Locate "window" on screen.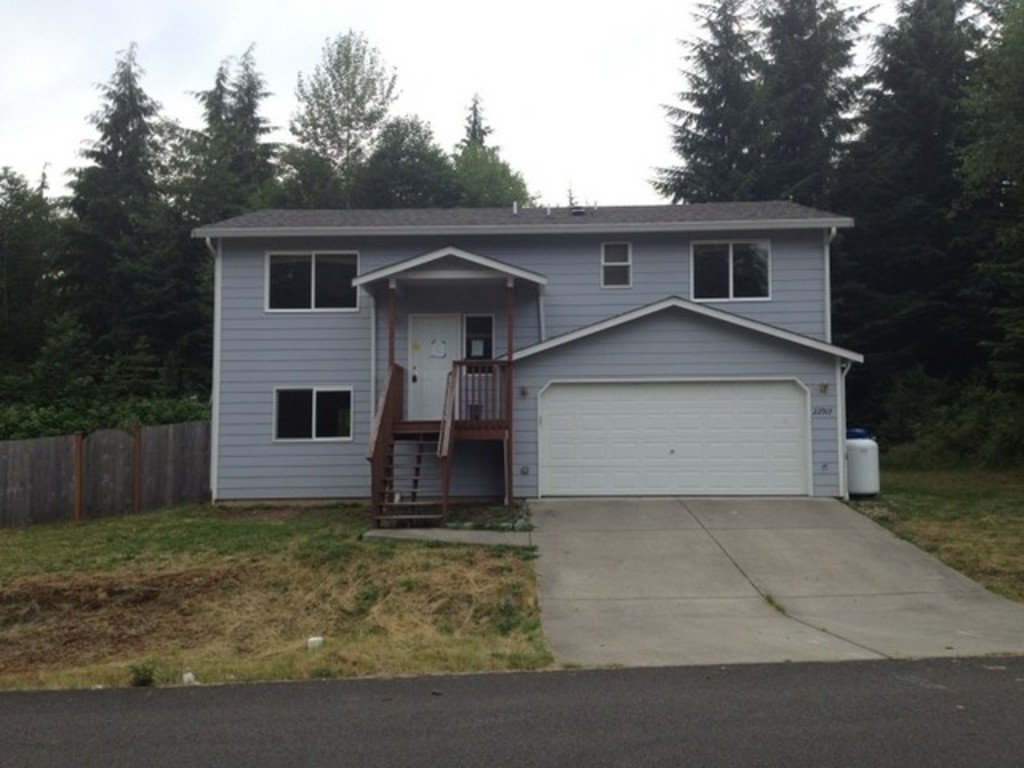
On screen at rect(605, 242, 632, 291).
